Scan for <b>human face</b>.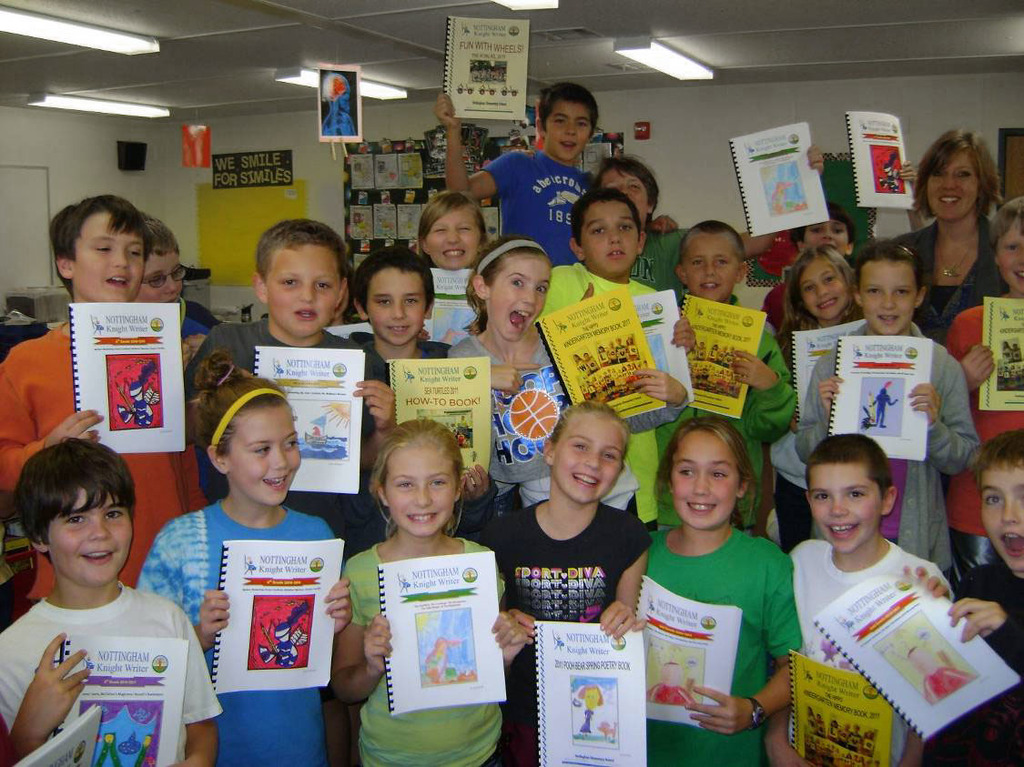
Scan result: 668 429 737 530.
